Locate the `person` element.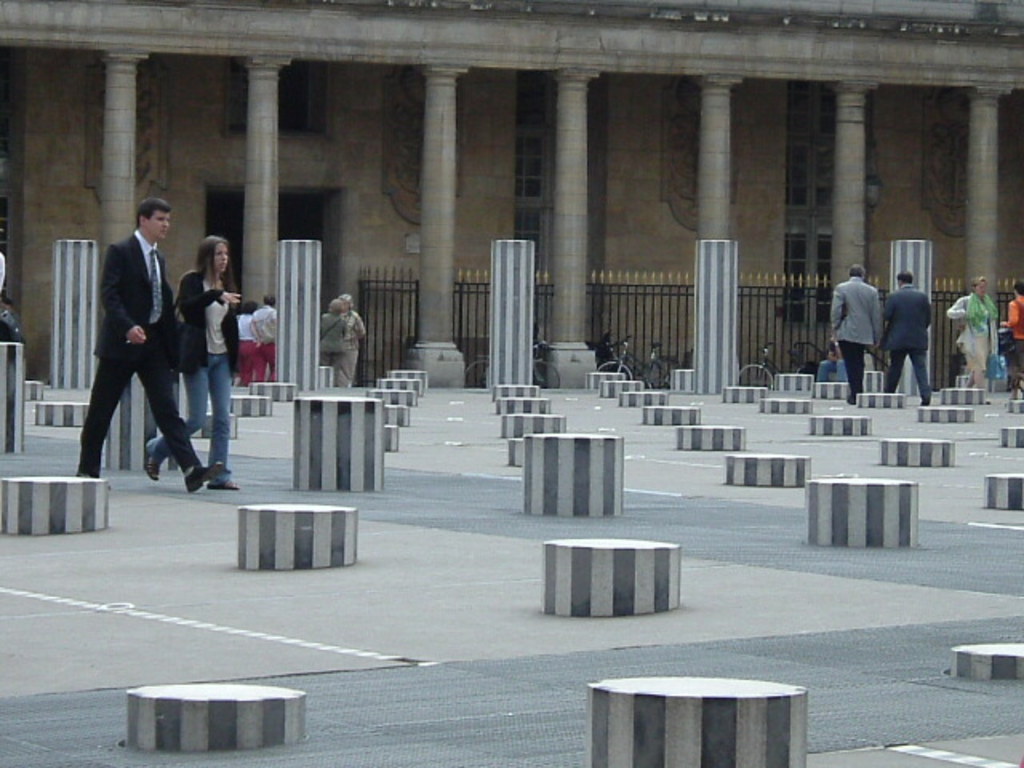
Element bbox: 1005/280/1022/402.
